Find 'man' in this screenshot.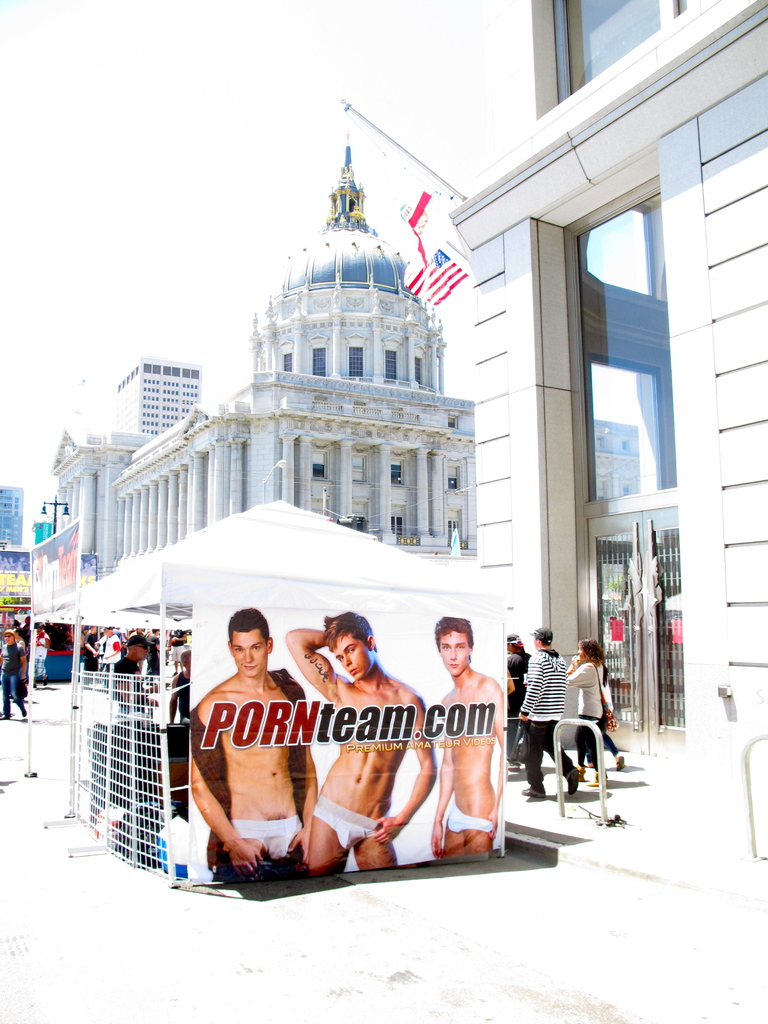
The bounding box for 'man' is locate(113, 630, 159, 724).
